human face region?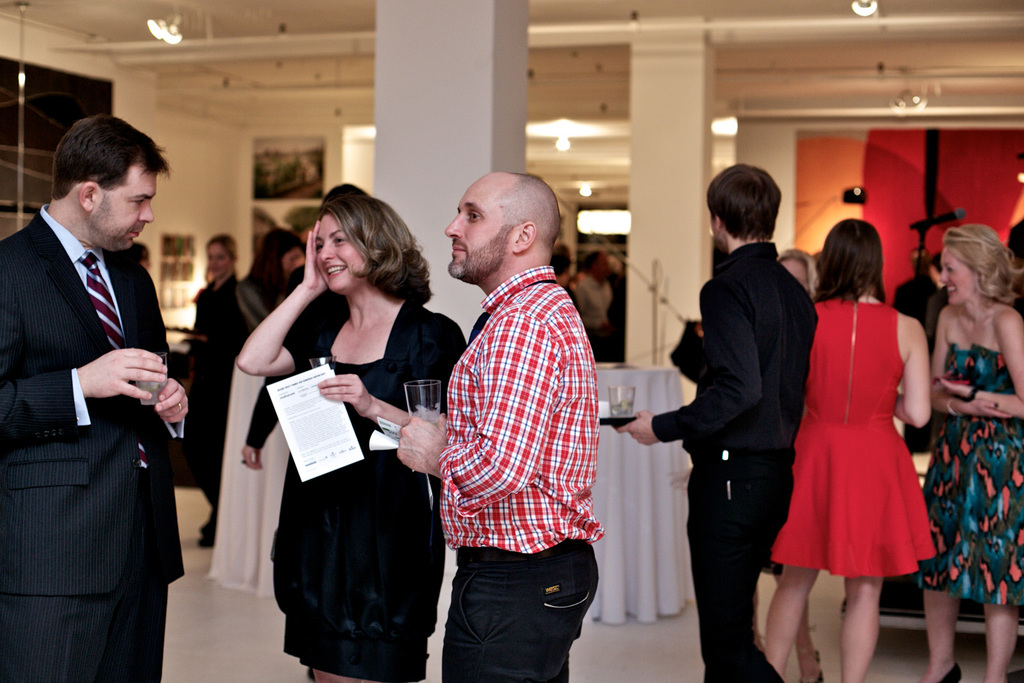
[781,255,810,289]
